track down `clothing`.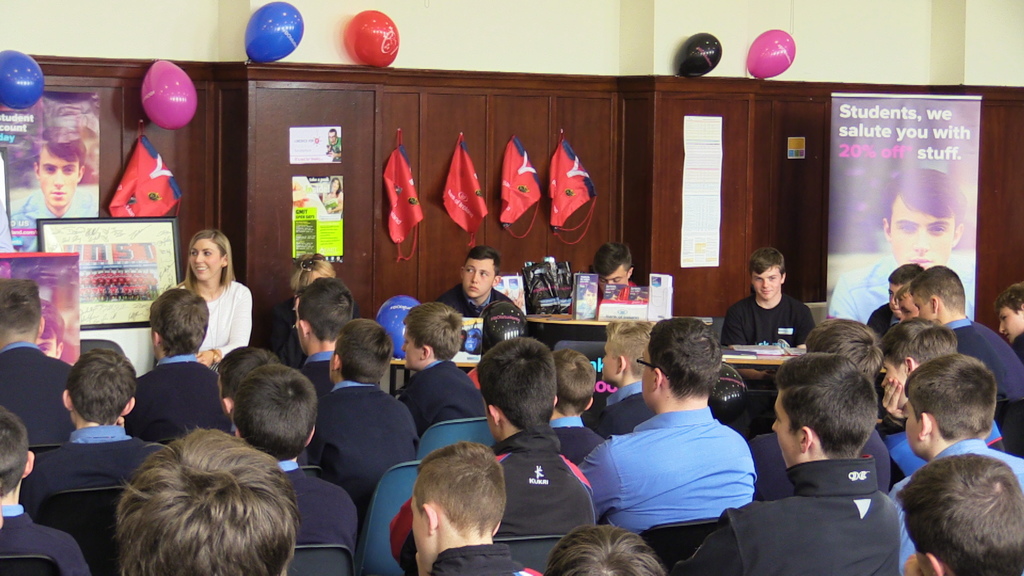
Tracked to {"x1": 177, "y1": 278, "x2": 253, "y2": 362}.
